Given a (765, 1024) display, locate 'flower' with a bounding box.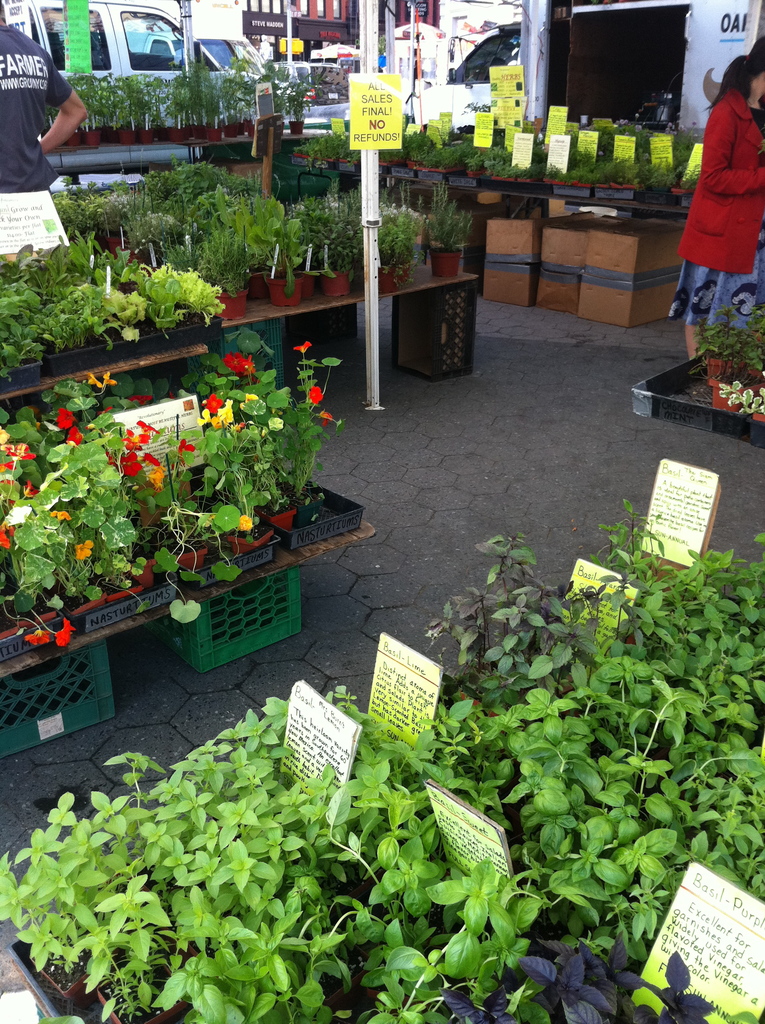
Located: rect(55, 405, 80, 431).
